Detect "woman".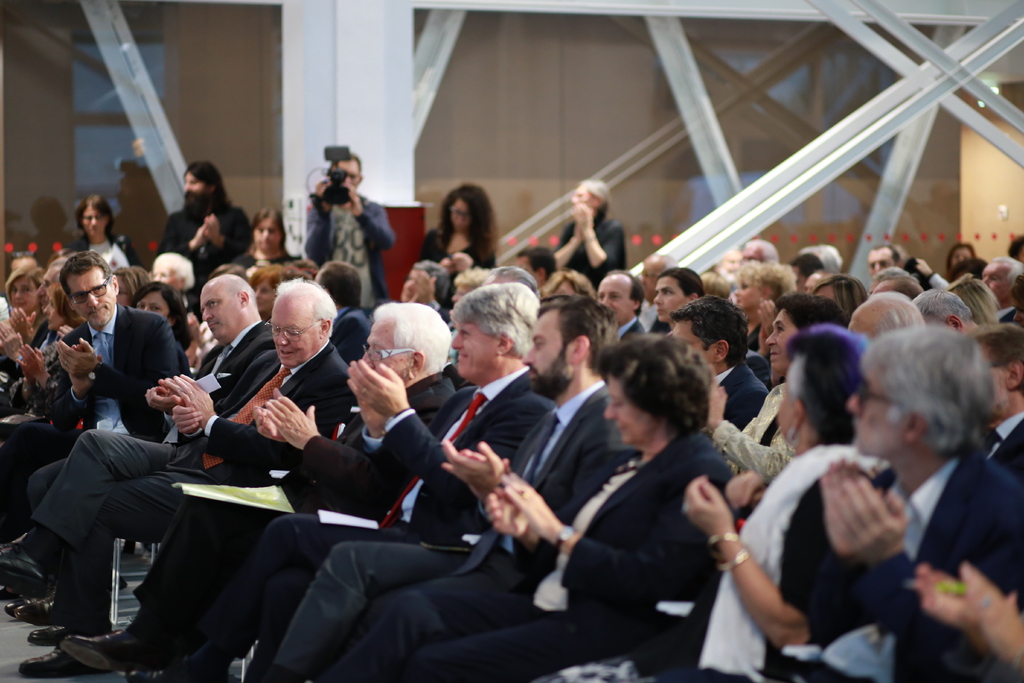
Detected at (left=650, top=265, right=704, bottom=336).
